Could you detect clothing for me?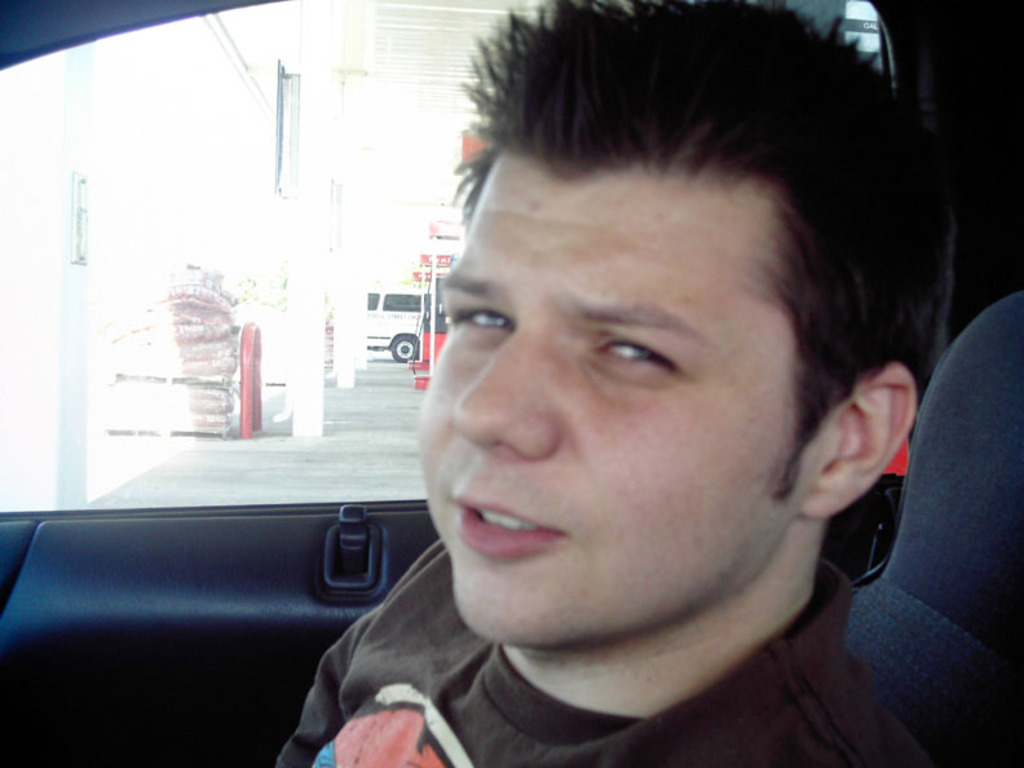
Detection result: detection(284, 539, 924, 767).
